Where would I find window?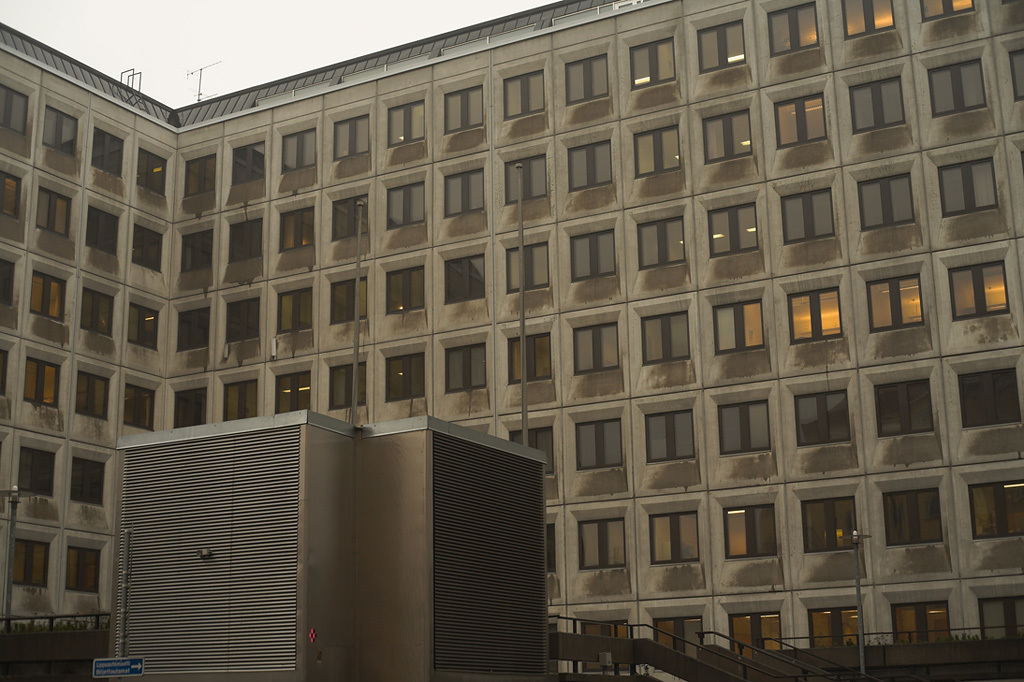
At box=[583, 617, 629, 672].
